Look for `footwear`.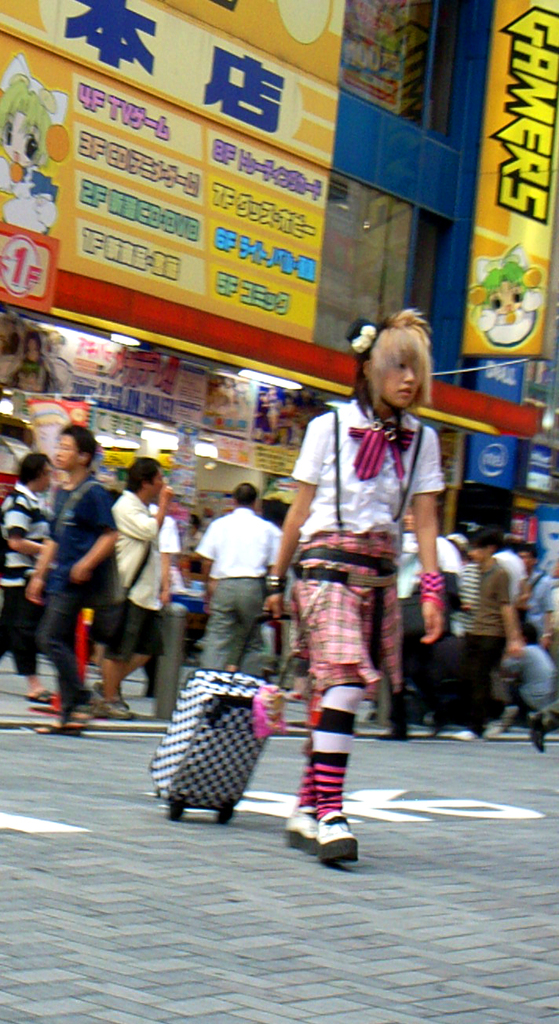
Found: box(523, 710, 550, 748).
